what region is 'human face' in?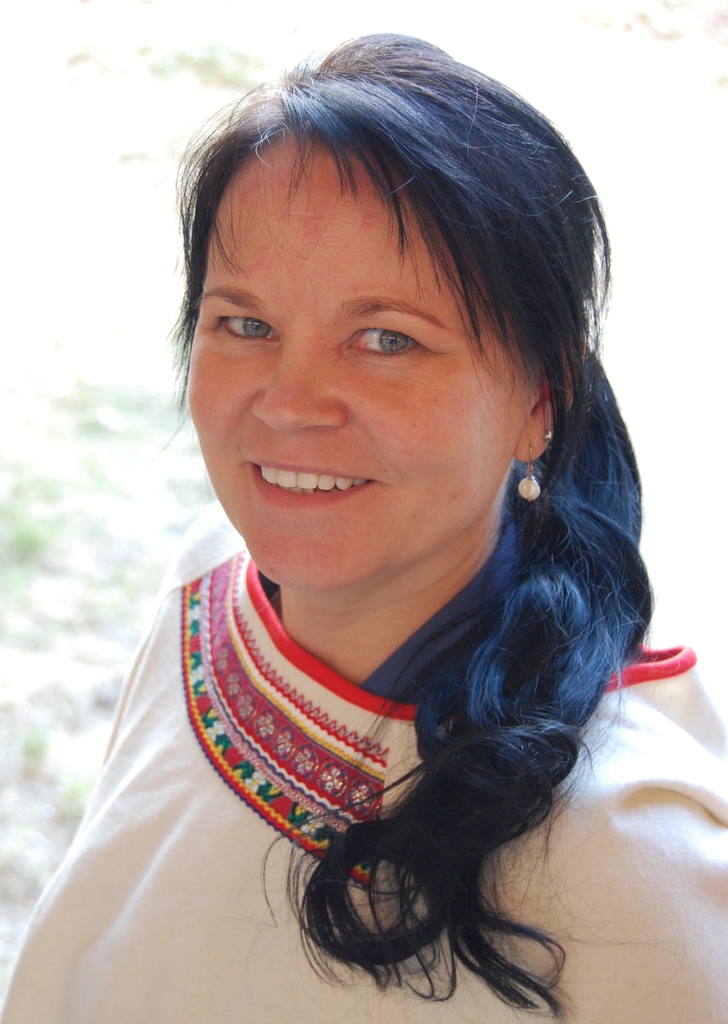
(x1=178, y1=127, x2=524, y2=591).
